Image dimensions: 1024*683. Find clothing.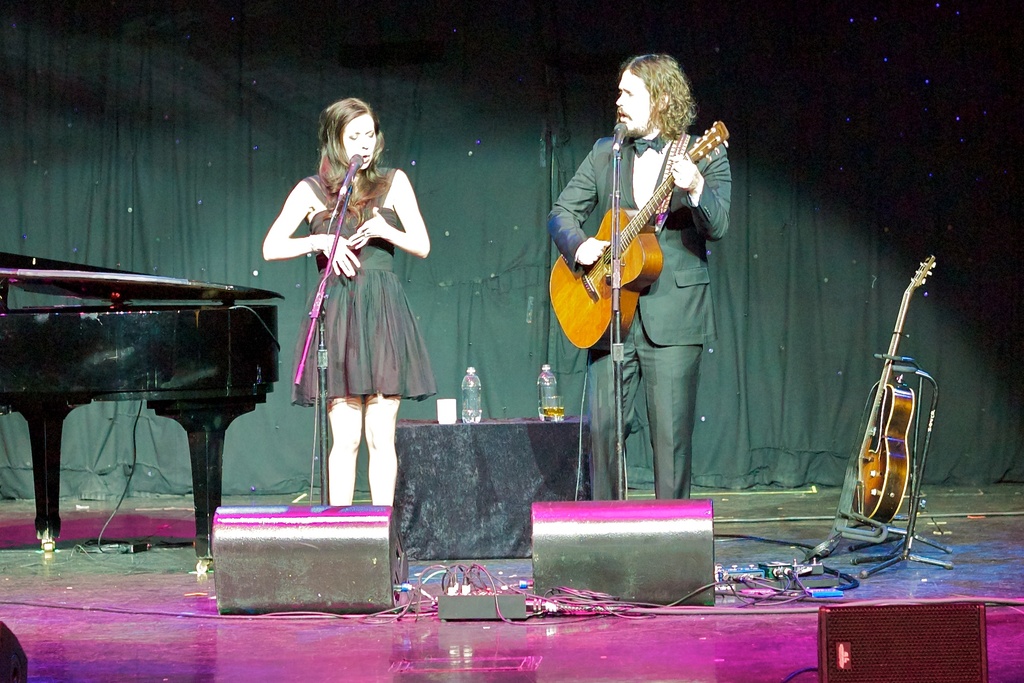
276/137/423/417.
